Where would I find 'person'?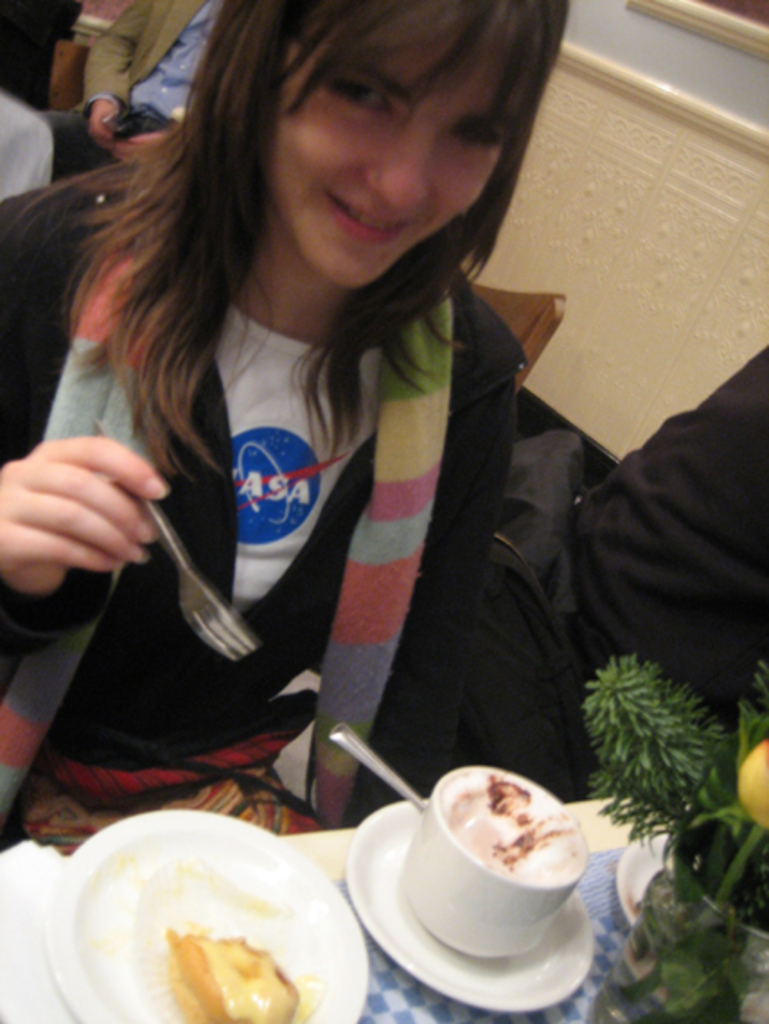
At l=49, t=0, r=586, b=968.
